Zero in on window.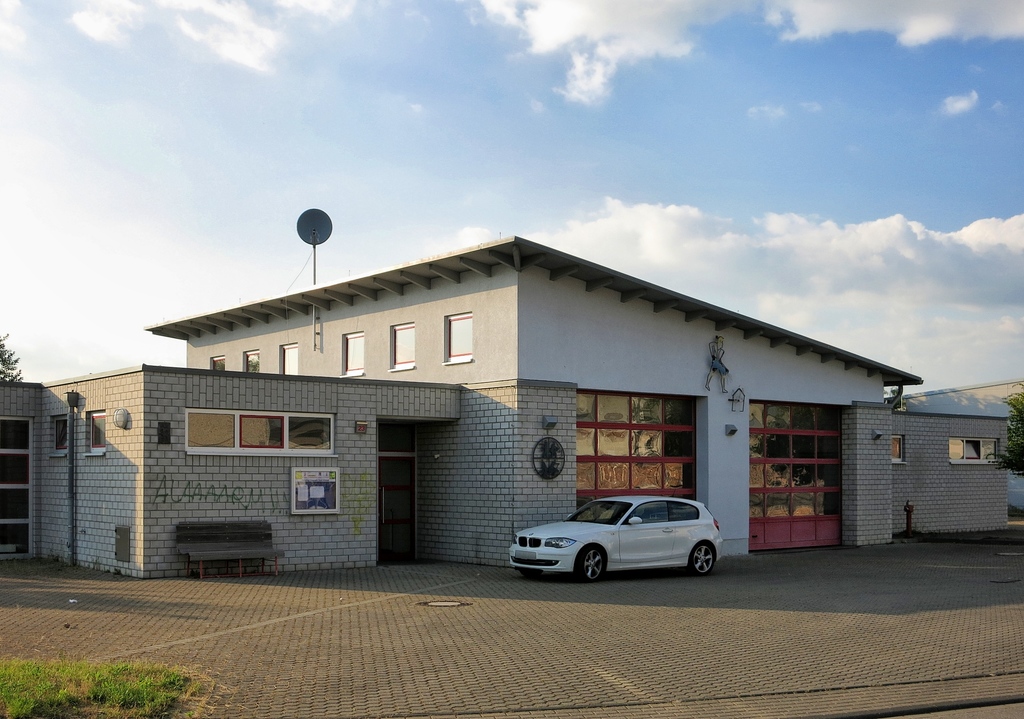
Zeroed in: <bbox>210, 354, 224, 370</bbox>.
